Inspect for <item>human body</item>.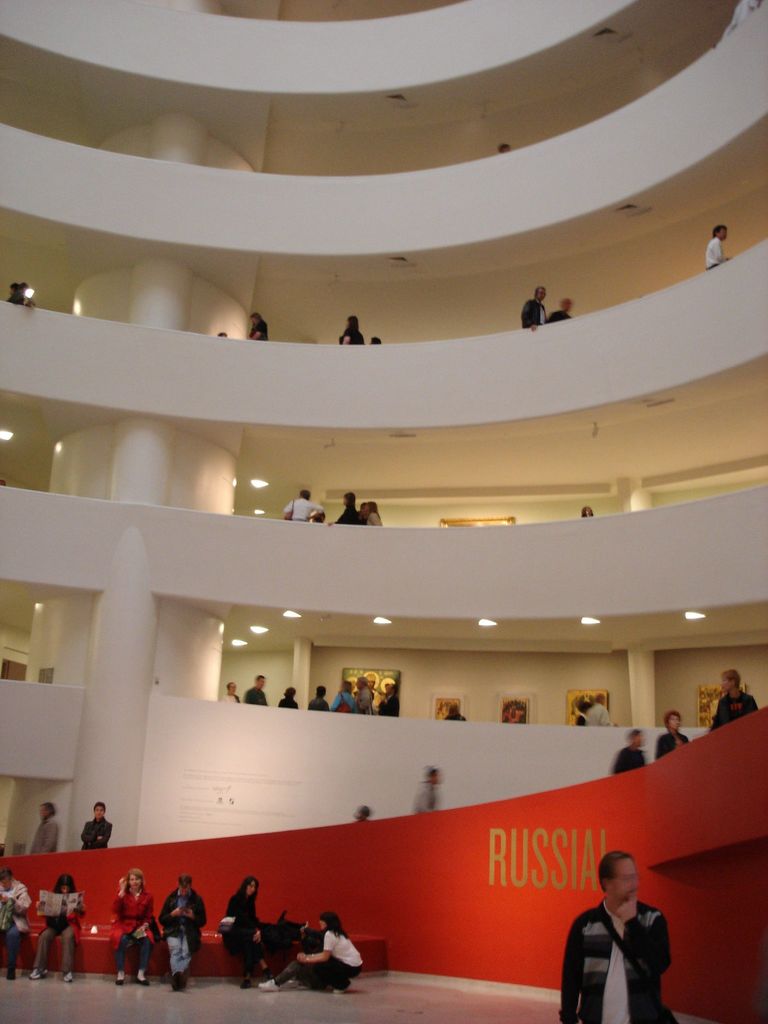
Inspection: rect(105, 872, 154, 986).
